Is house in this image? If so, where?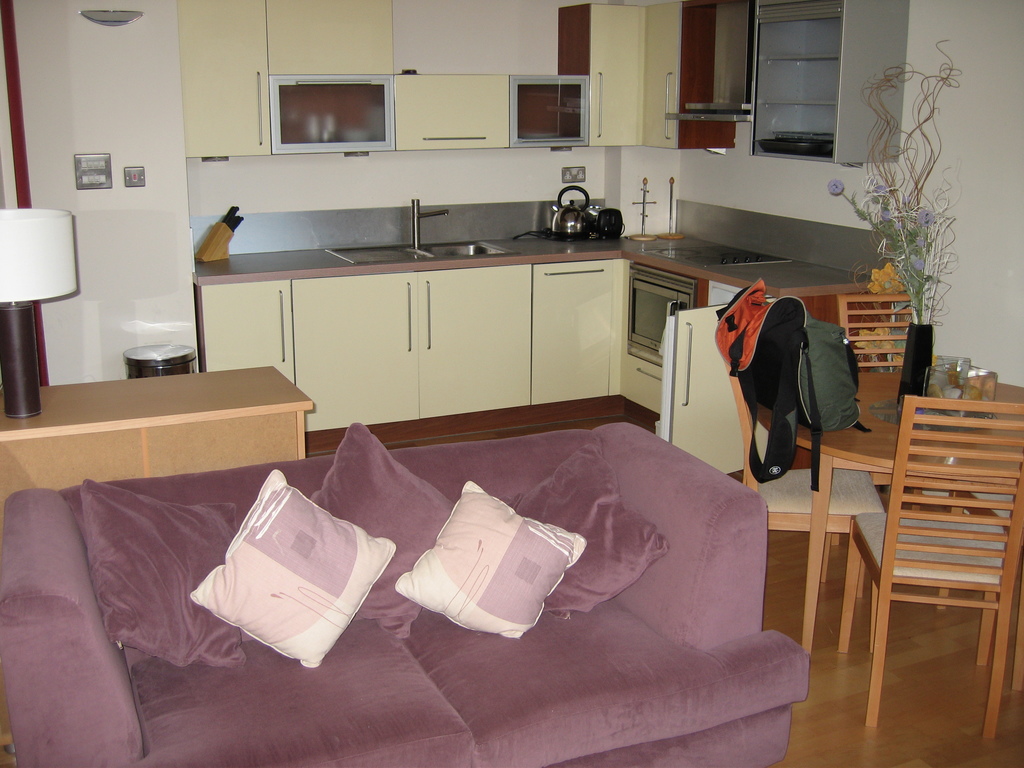
Yes, at bbox(26, 0, 1014, 641).
